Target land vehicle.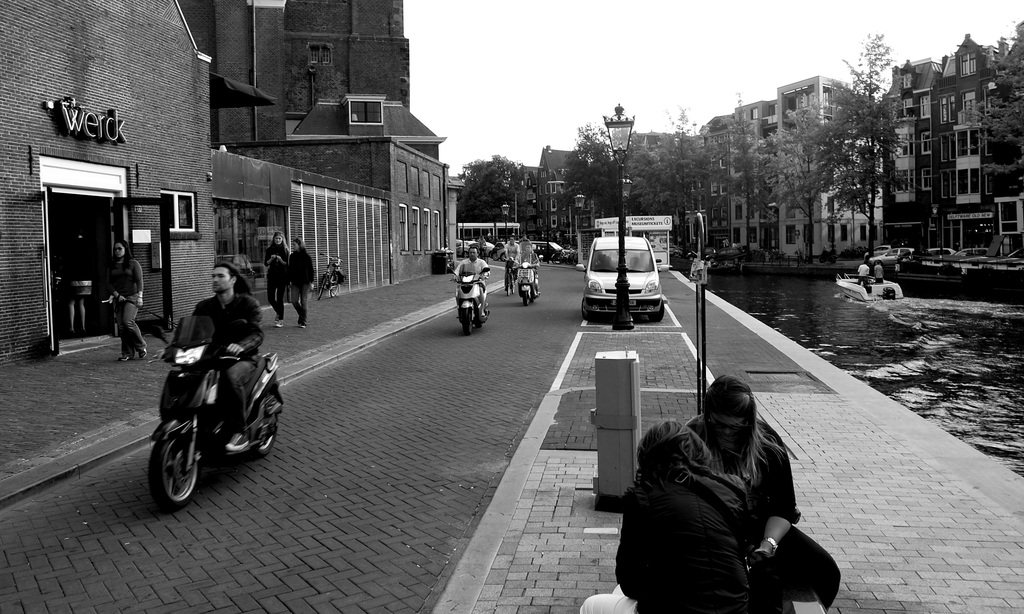
Target region: bbox(580, 229, 665, 322).
